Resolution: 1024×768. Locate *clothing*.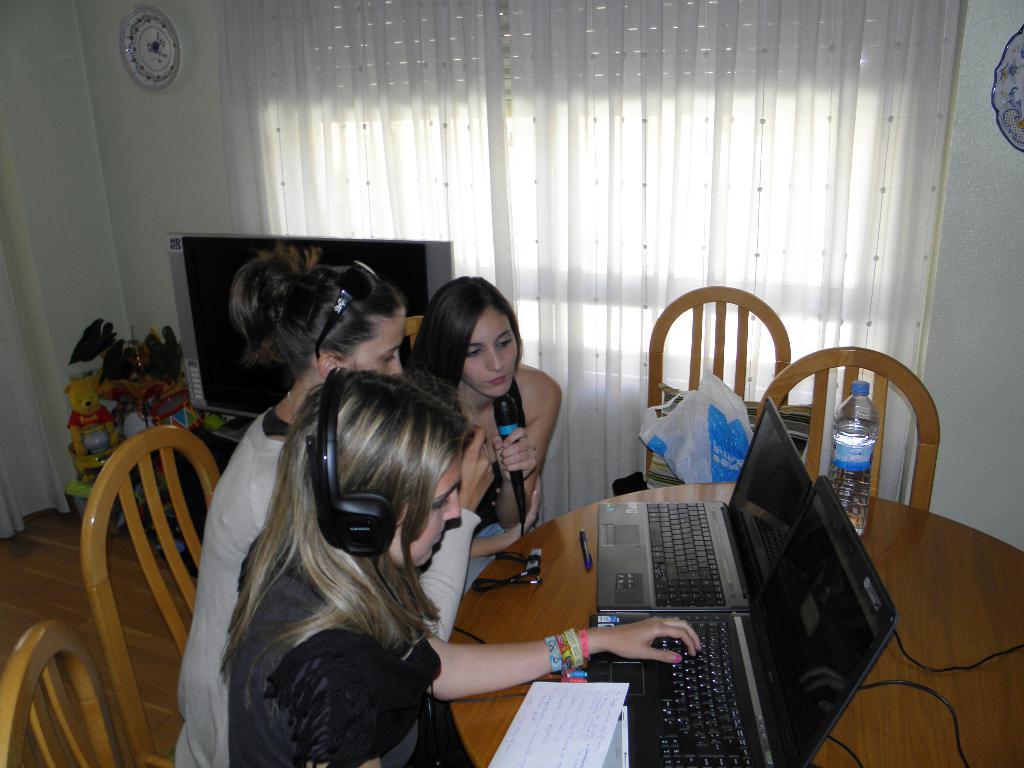
459,461,509,594.
